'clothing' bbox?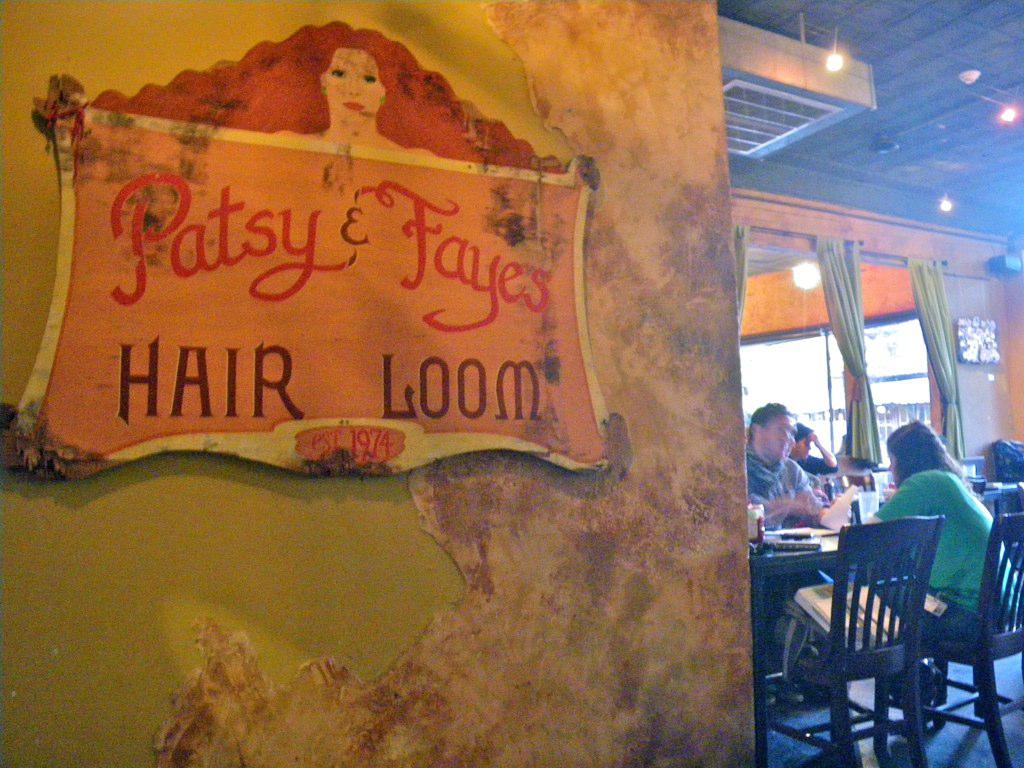
x1=745, y1=453, x2=815, y2=538
